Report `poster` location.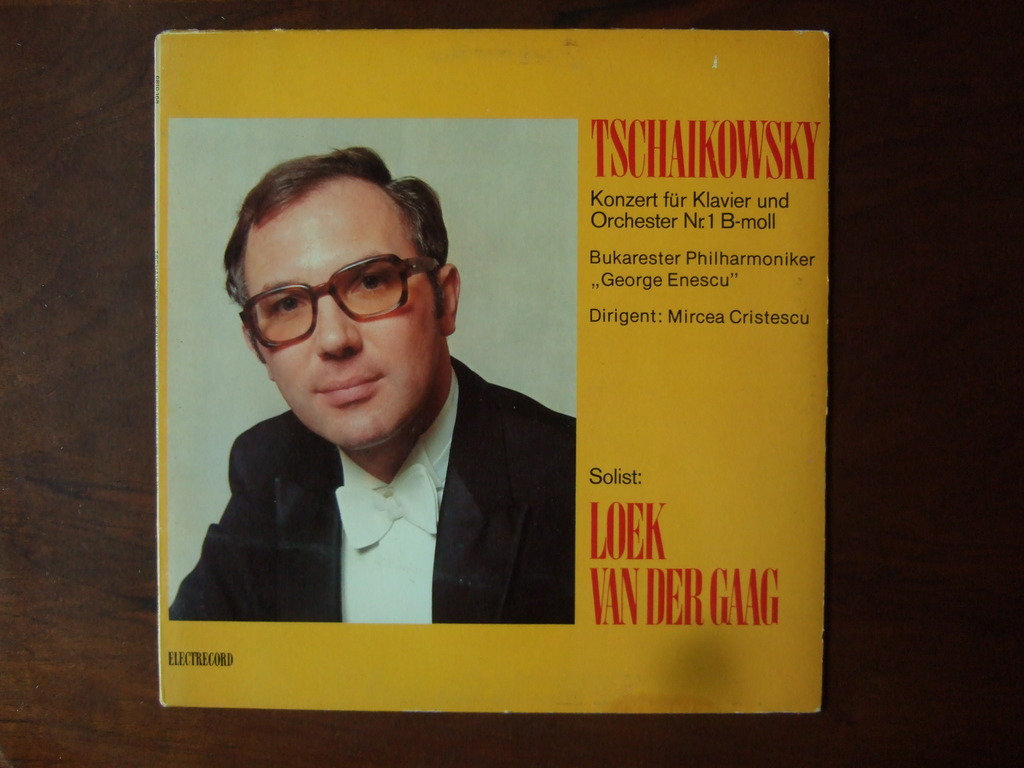
Report: box=[154, 23, 828, 717].
